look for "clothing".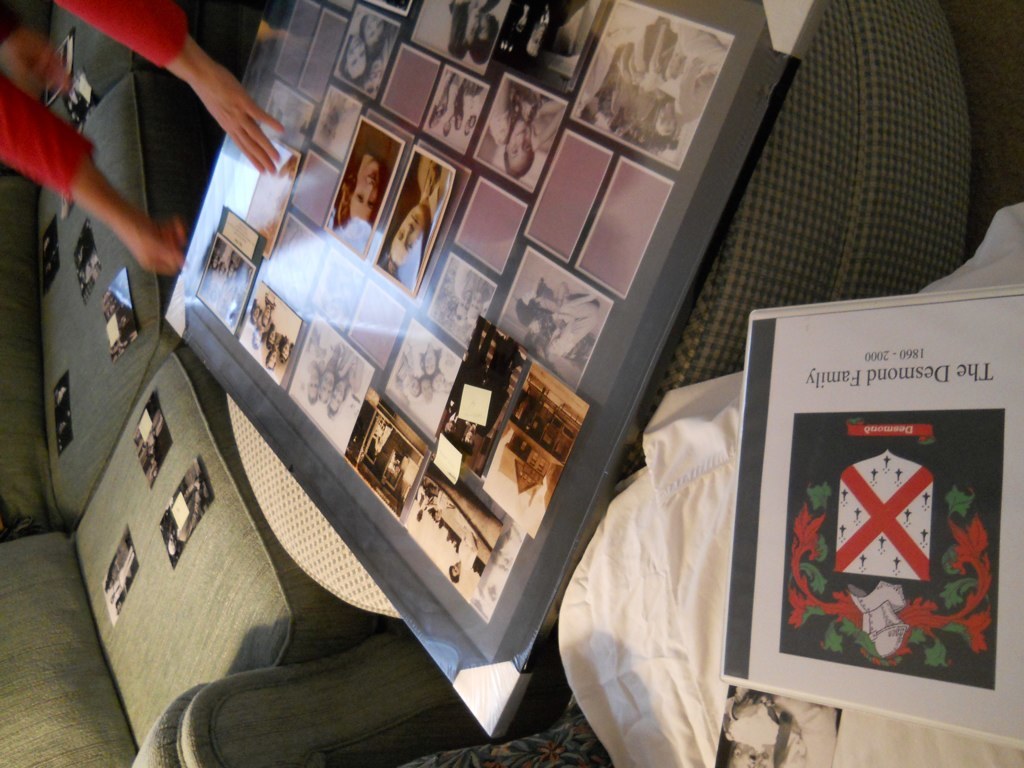
Found: locate(454, 523, 485, 573).
